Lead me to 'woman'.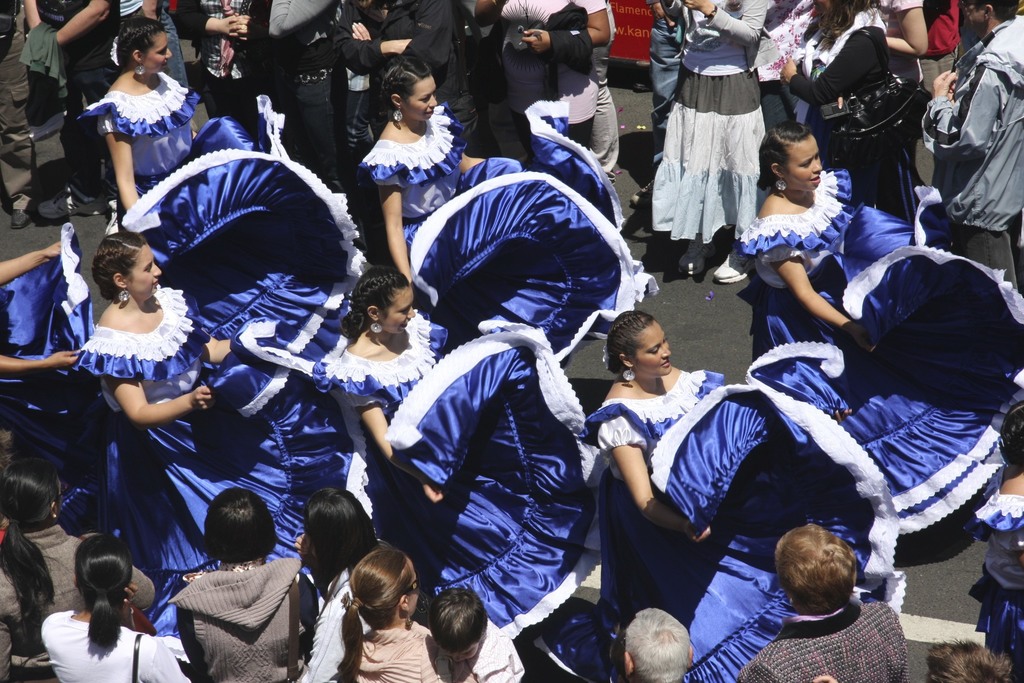
Lead to detection(474, 0, 622, 194).
